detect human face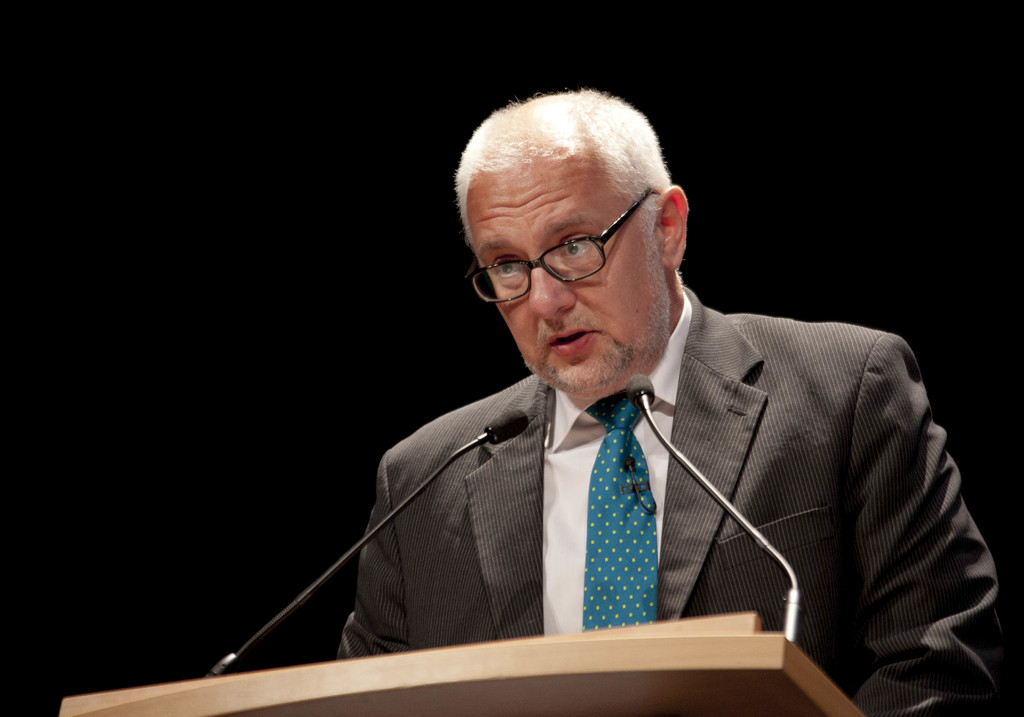
left=462, top=145, right=669, bottom=403
